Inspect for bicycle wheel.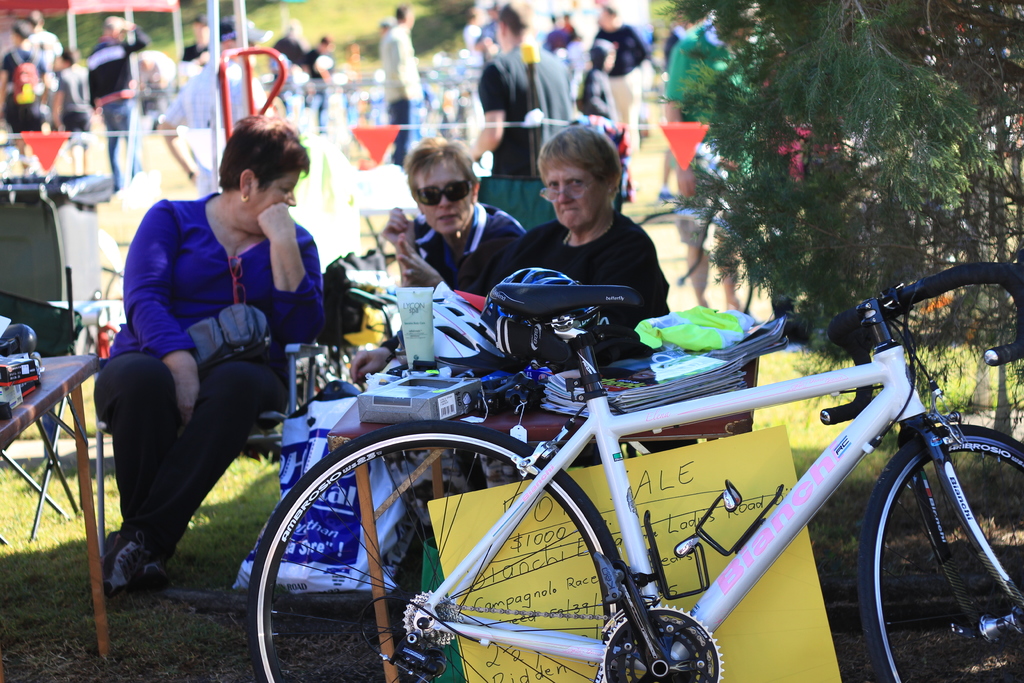
Inspection: left=860, top=423, right=1023, bottom=682.
